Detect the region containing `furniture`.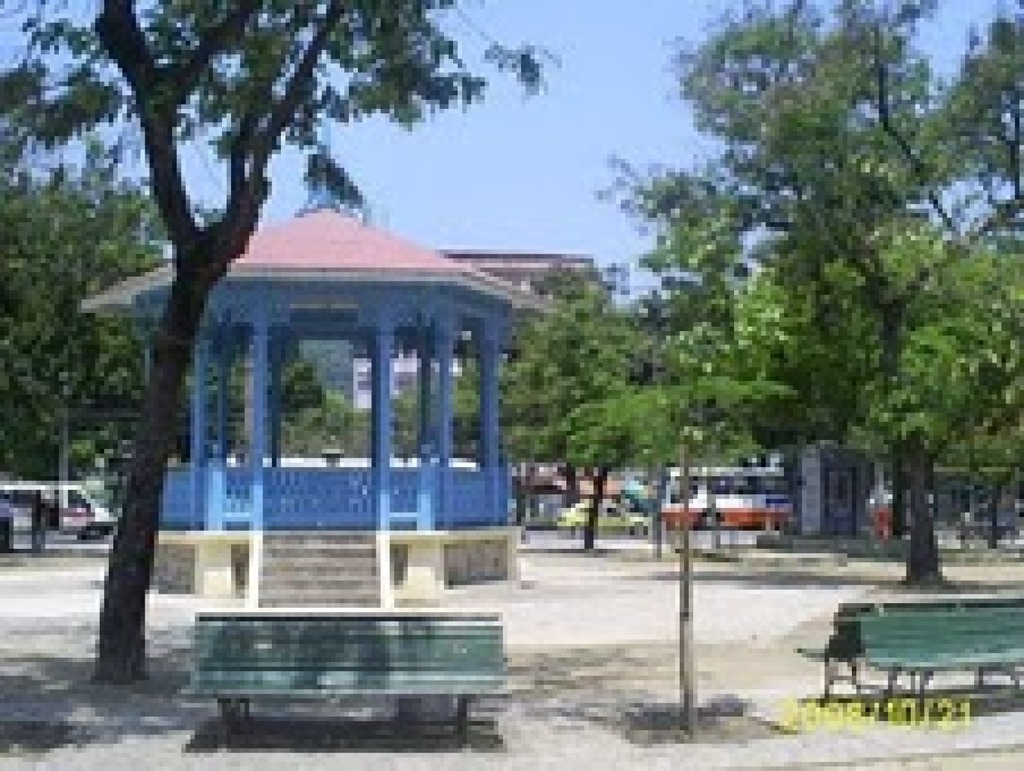
{"left": 193, "top": 604, "right": 501, "bottom": 617}.
